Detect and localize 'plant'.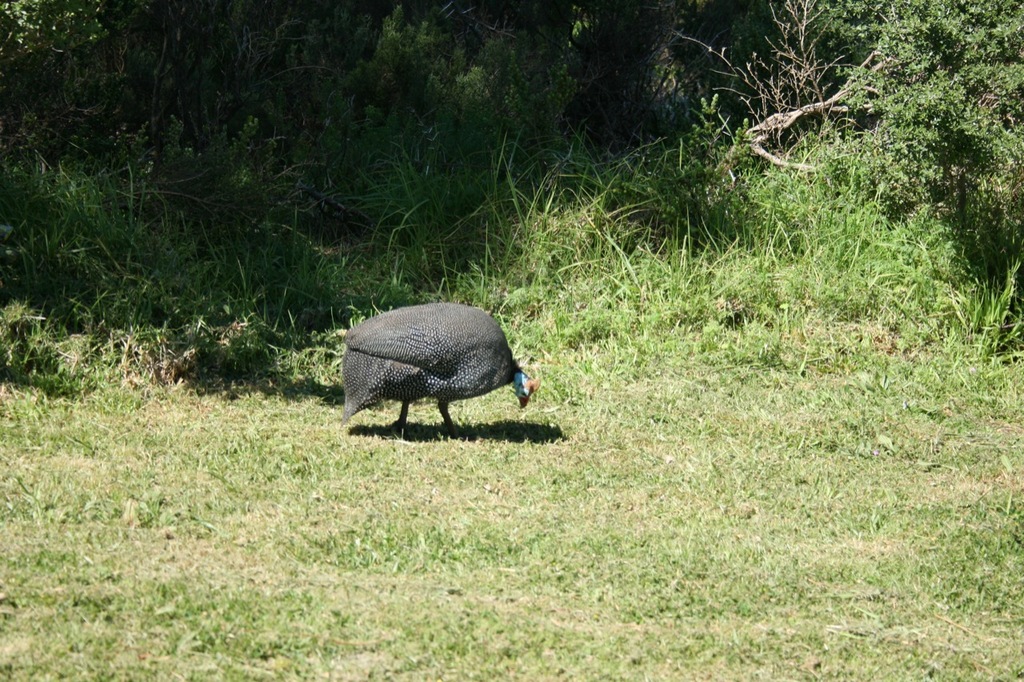
Localized at x1=0 y1=158 x2=1023 y2=681.
